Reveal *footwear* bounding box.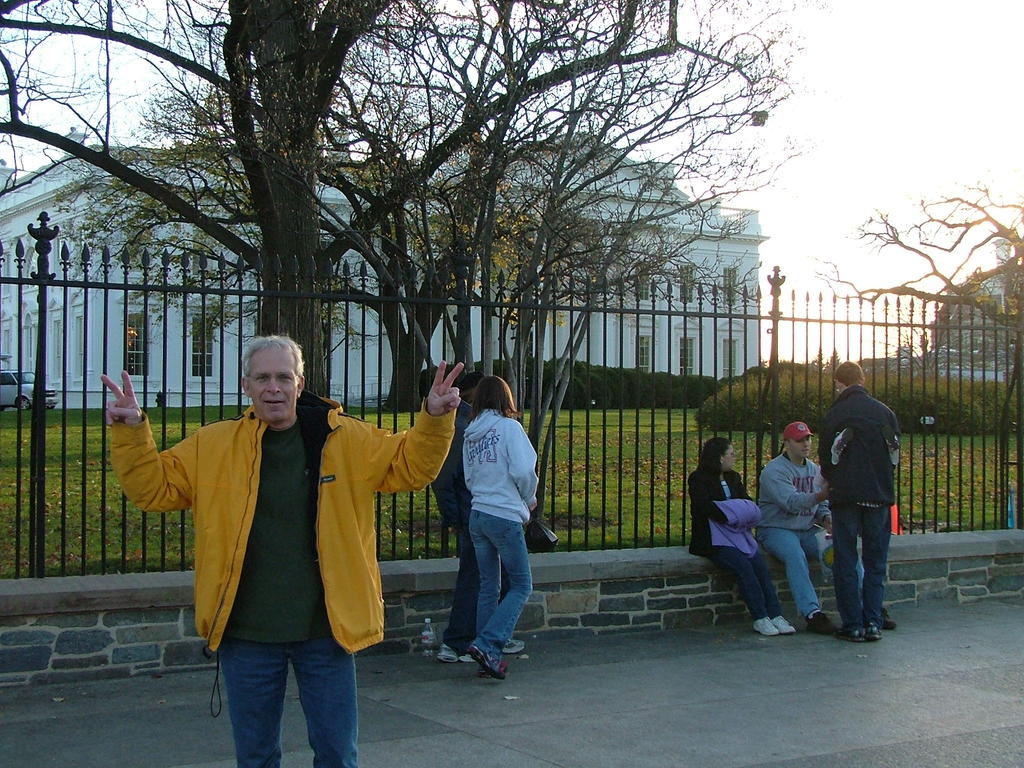
Revealed: detection(842, 627, 865, 641).
